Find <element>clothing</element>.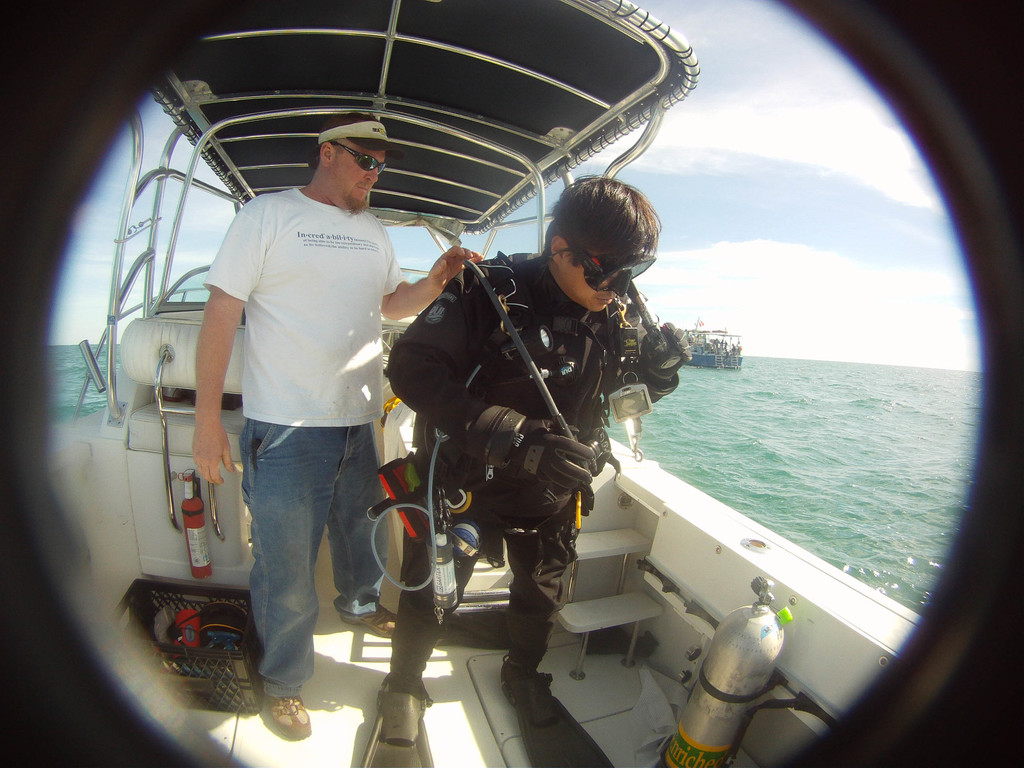
172/116/416/670.
